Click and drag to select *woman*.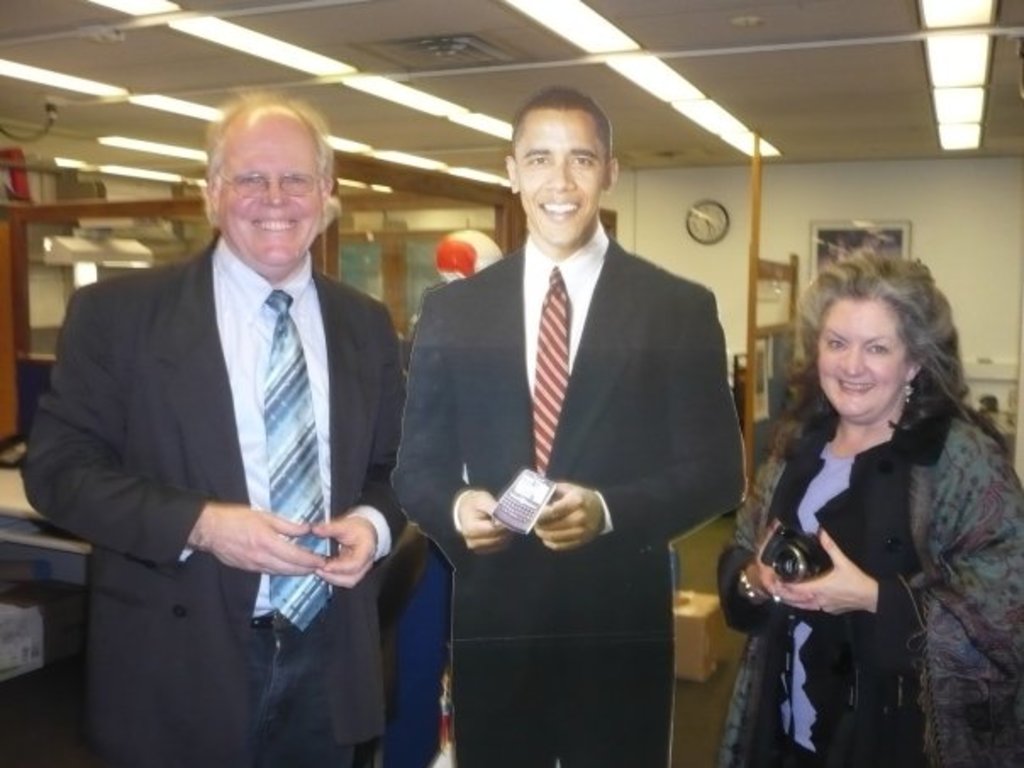
Selection: 727:239:1017:756.
